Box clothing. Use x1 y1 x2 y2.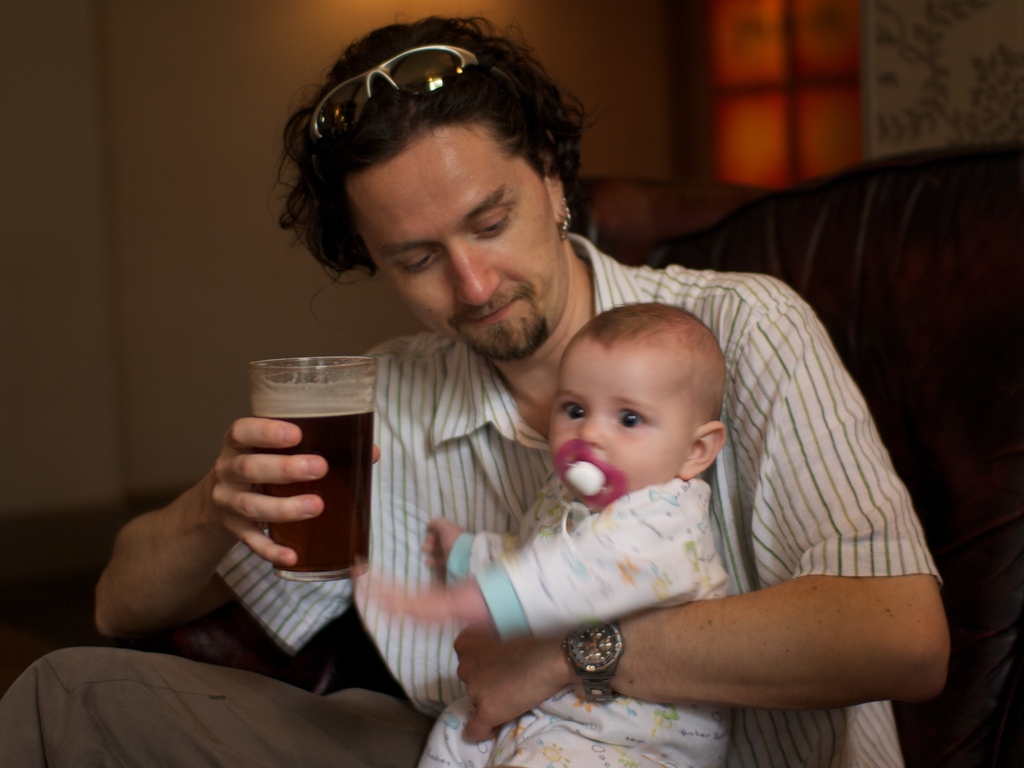
416 467 740 762.
